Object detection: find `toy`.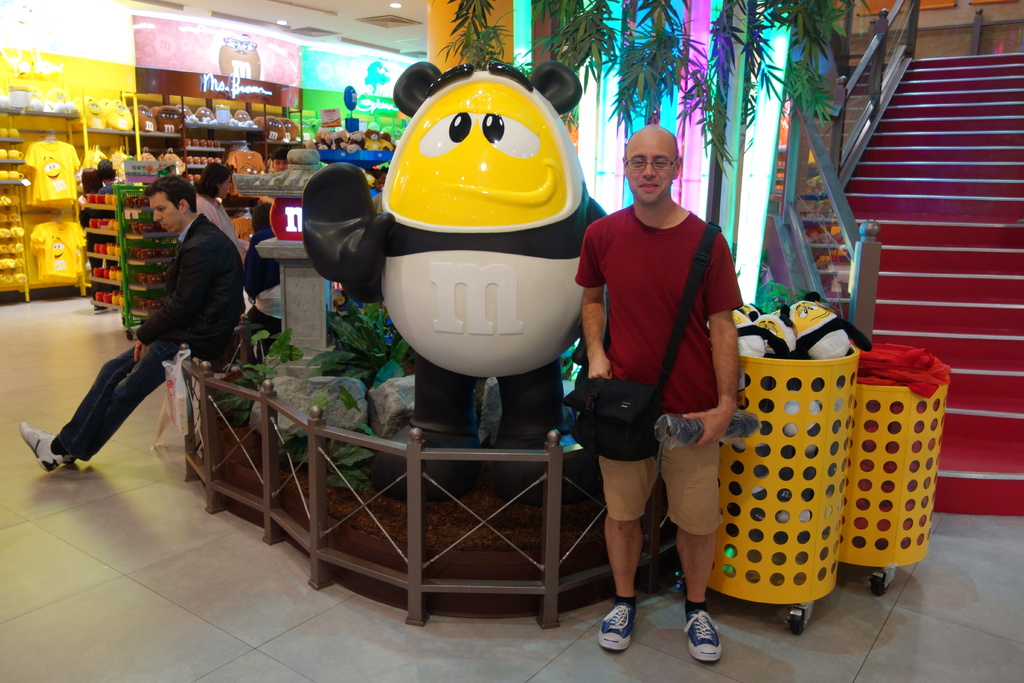
detection(364, 55, 402, 94).
